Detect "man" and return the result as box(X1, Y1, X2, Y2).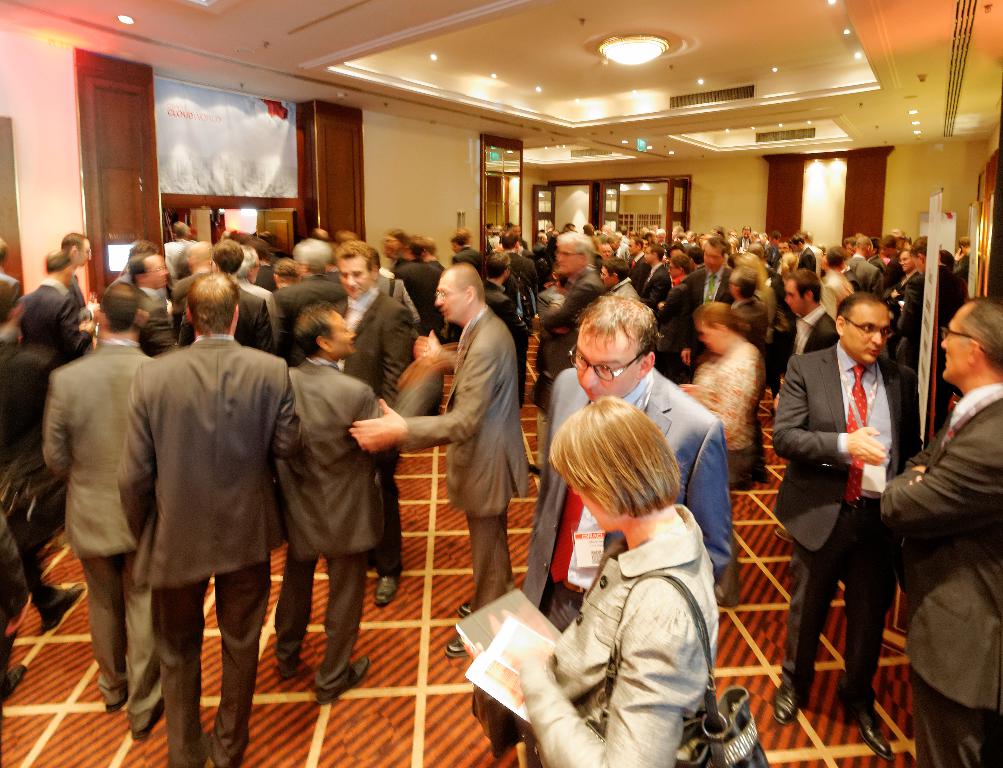
box(686, 234, 692, 240).
